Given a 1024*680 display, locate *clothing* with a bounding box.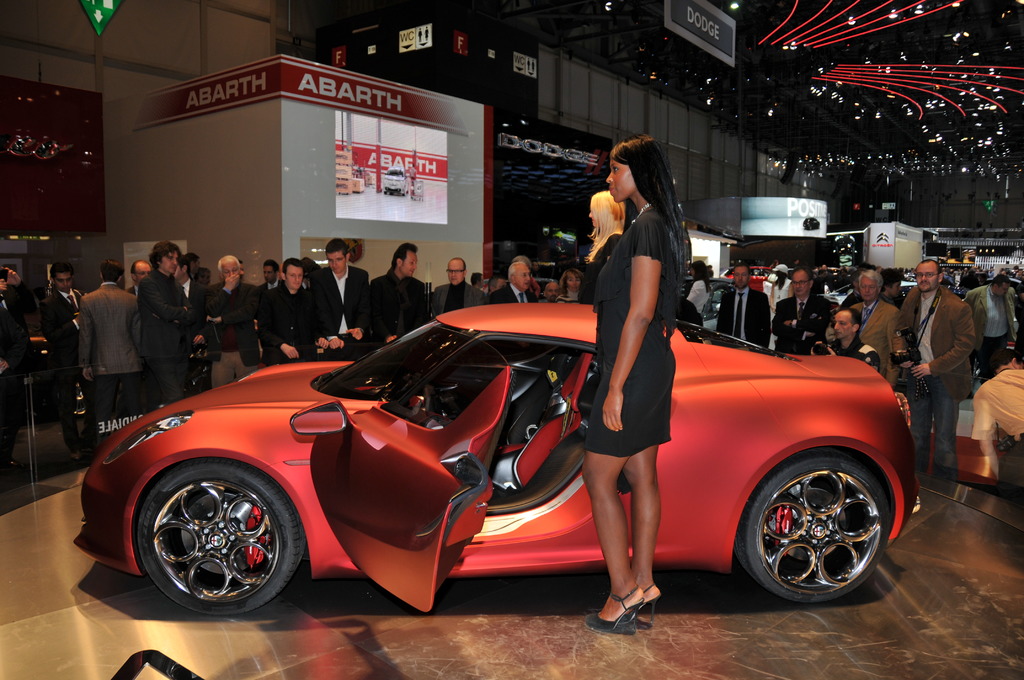
Located: bbox=[1012, 293, 1023, 360].
